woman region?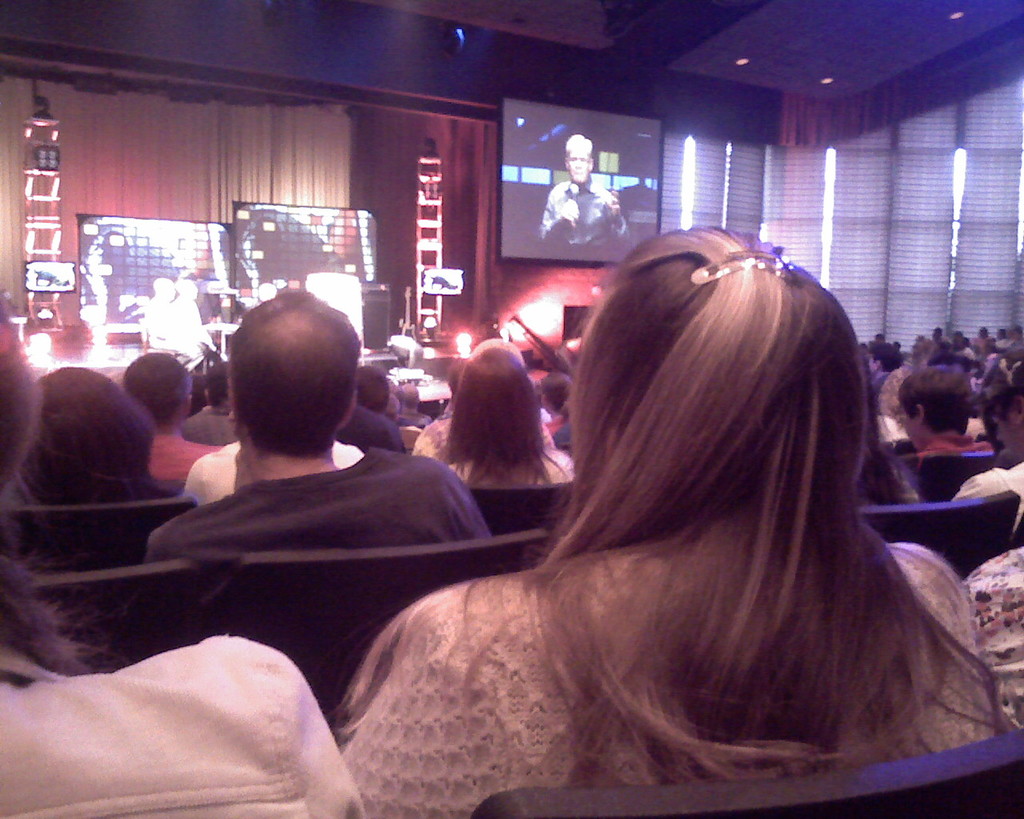
region(350, 179, 991, 813)
